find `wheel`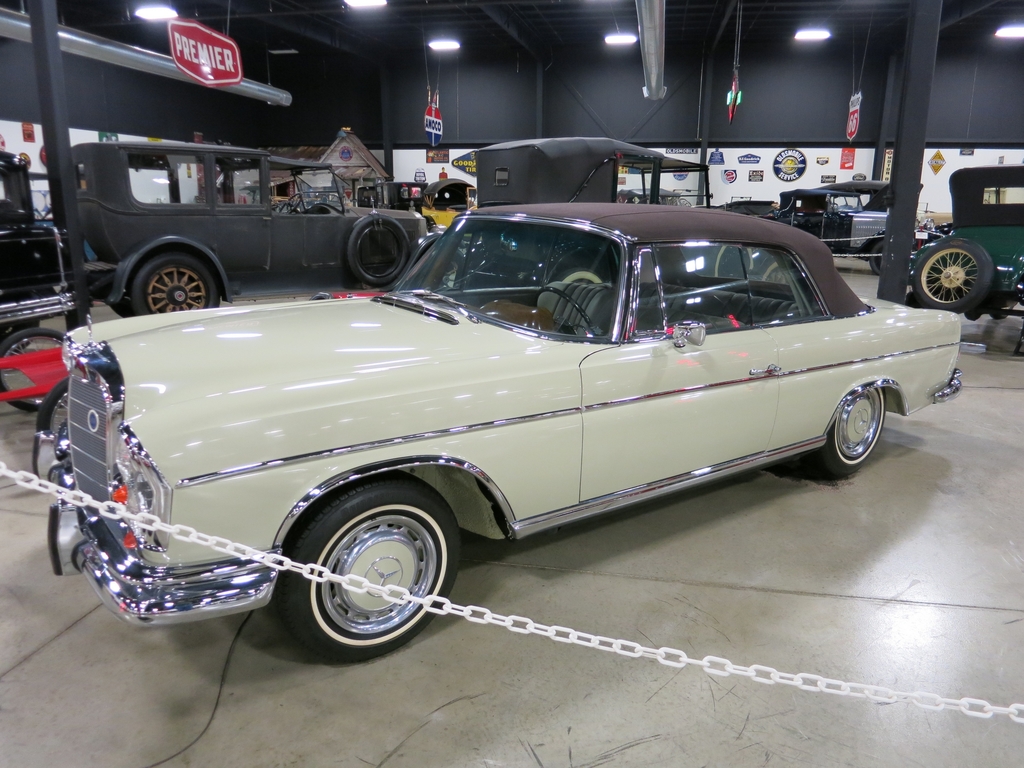
<bbox>922, 234, 998, 313</bbox>
